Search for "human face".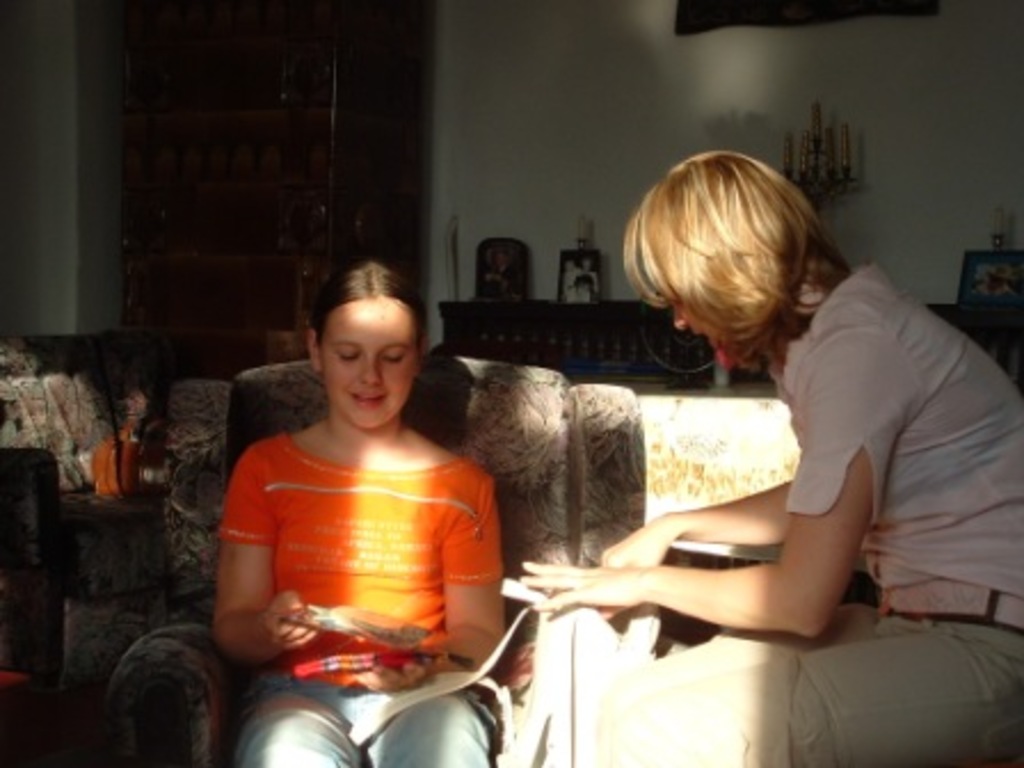
Found at <bbox>322, 299, 418, 432</bbox>.
